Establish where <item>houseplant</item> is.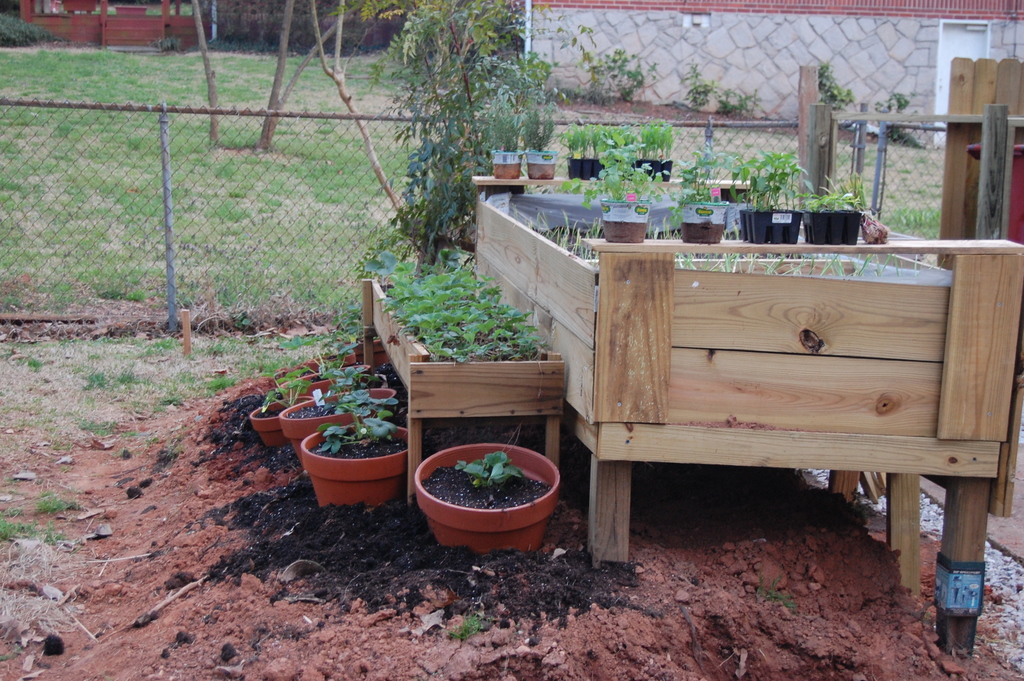
Established at pyautogui.locateOnScreen(378, 256, 538, 363).
